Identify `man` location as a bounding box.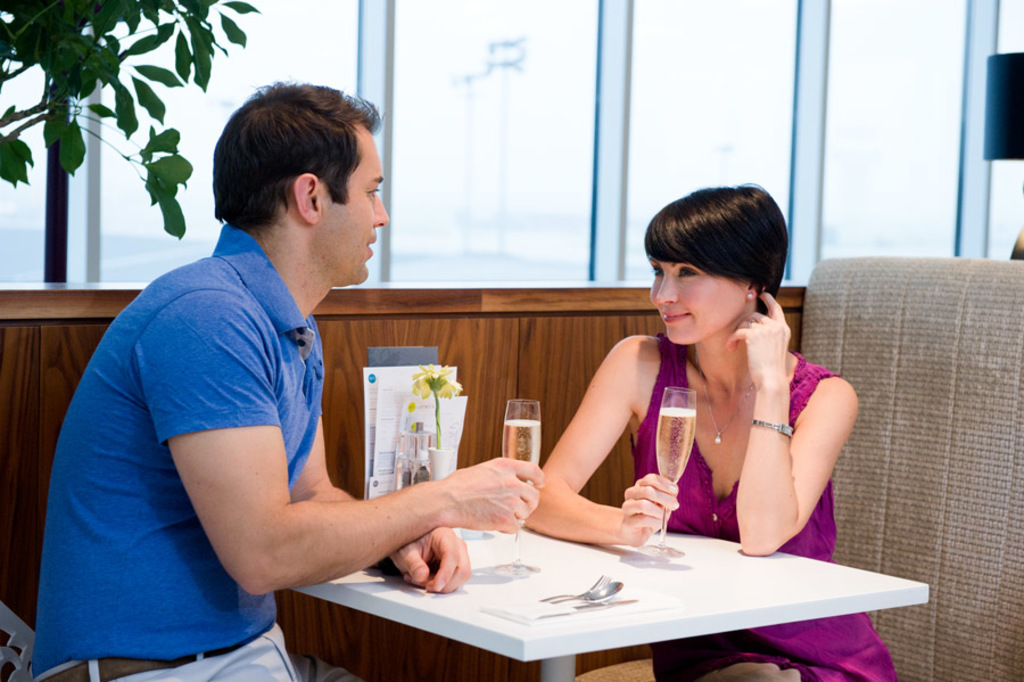
crop(73, 82, 505, 666).
